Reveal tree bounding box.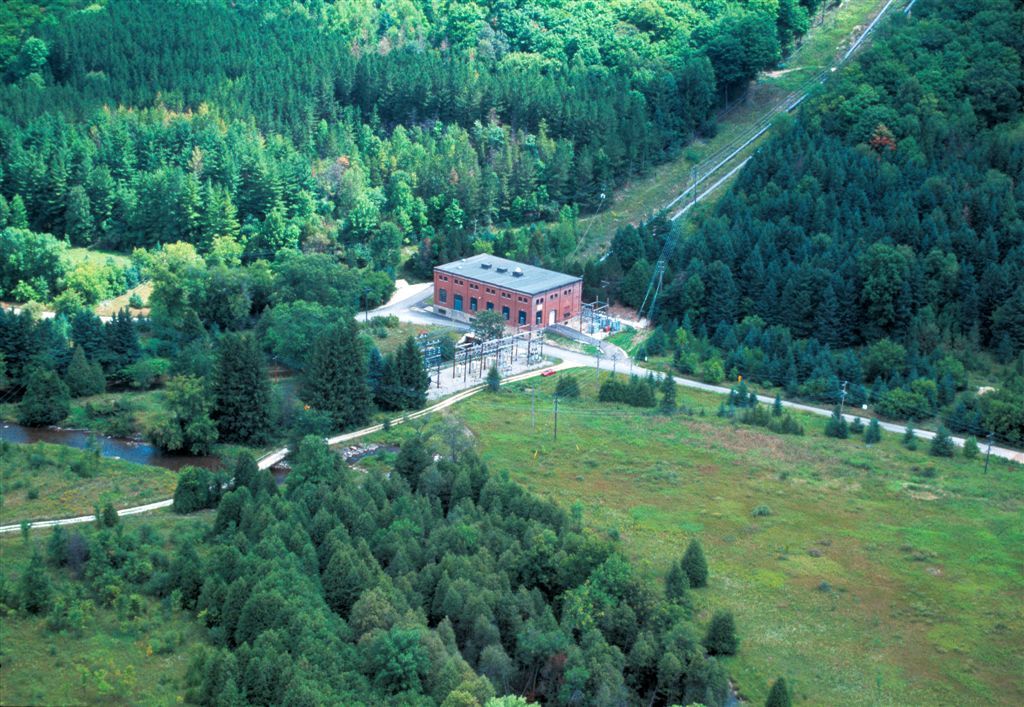
Revealed: (left=967, top=441, right=986, bottom=455).
